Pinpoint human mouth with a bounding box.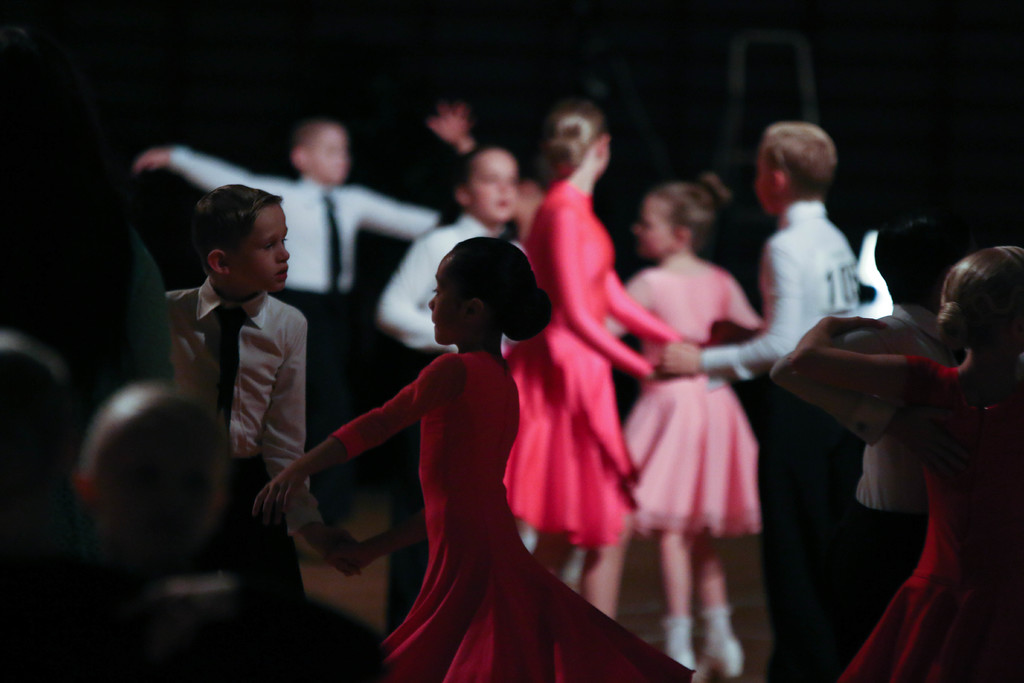
Rect(495, 198, 513, 210).
